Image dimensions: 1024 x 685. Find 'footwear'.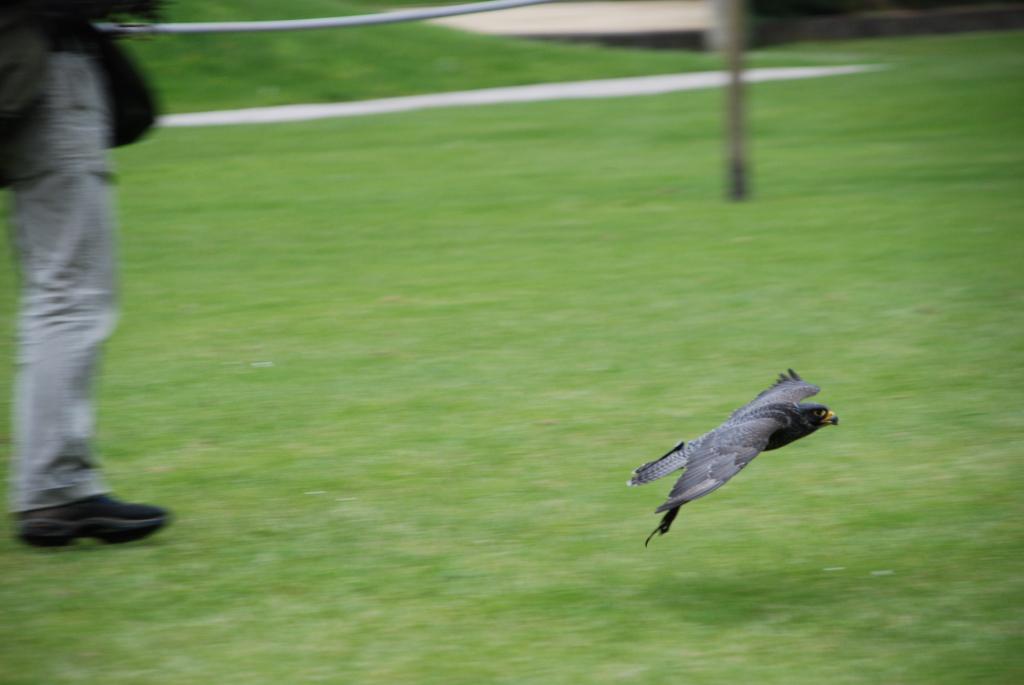
pyautogui.locateOnScreen(28, 495, 162, 548).
